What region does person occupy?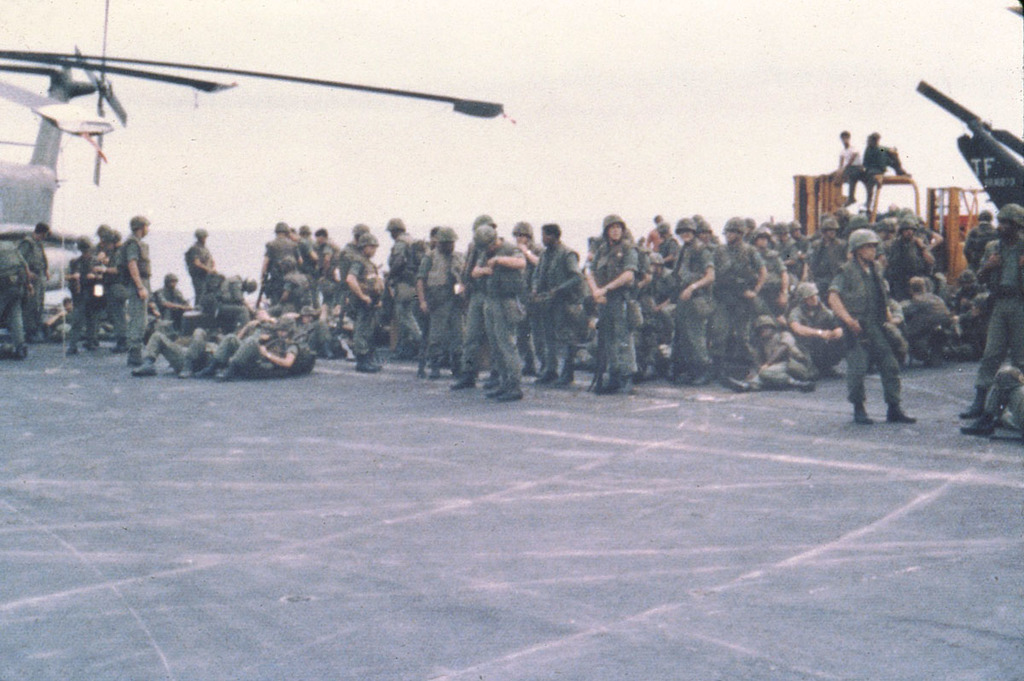
region(119, 216, 148, 359).
